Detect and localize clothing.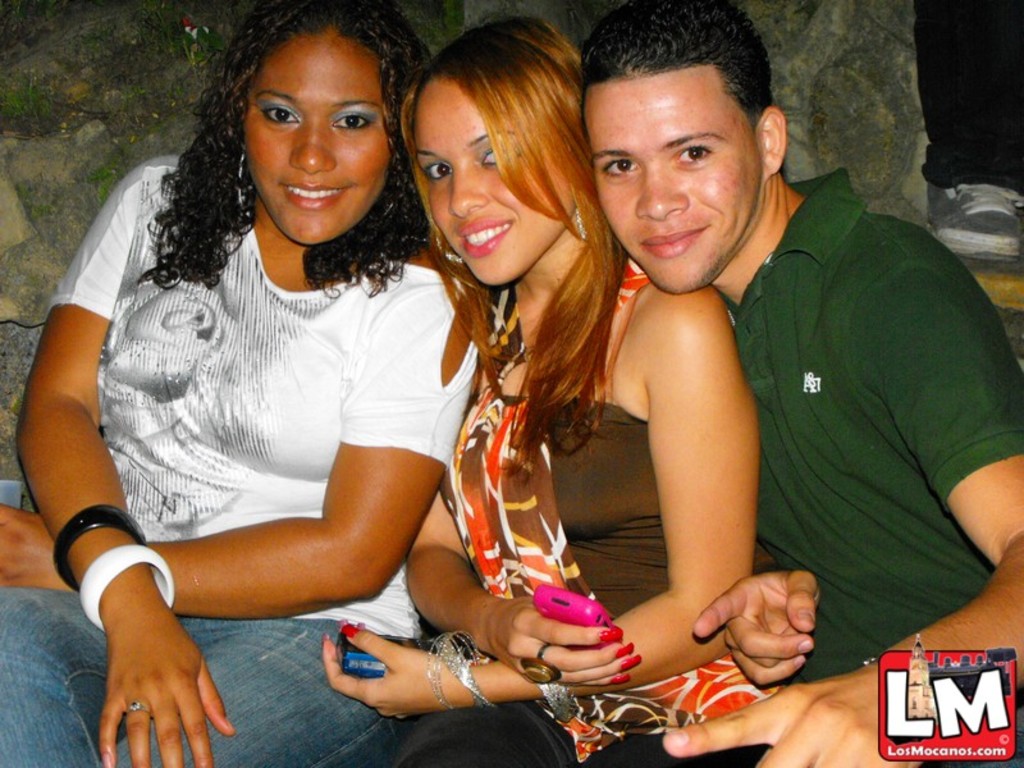
Localized at region(719, 166, 1023, 767).
